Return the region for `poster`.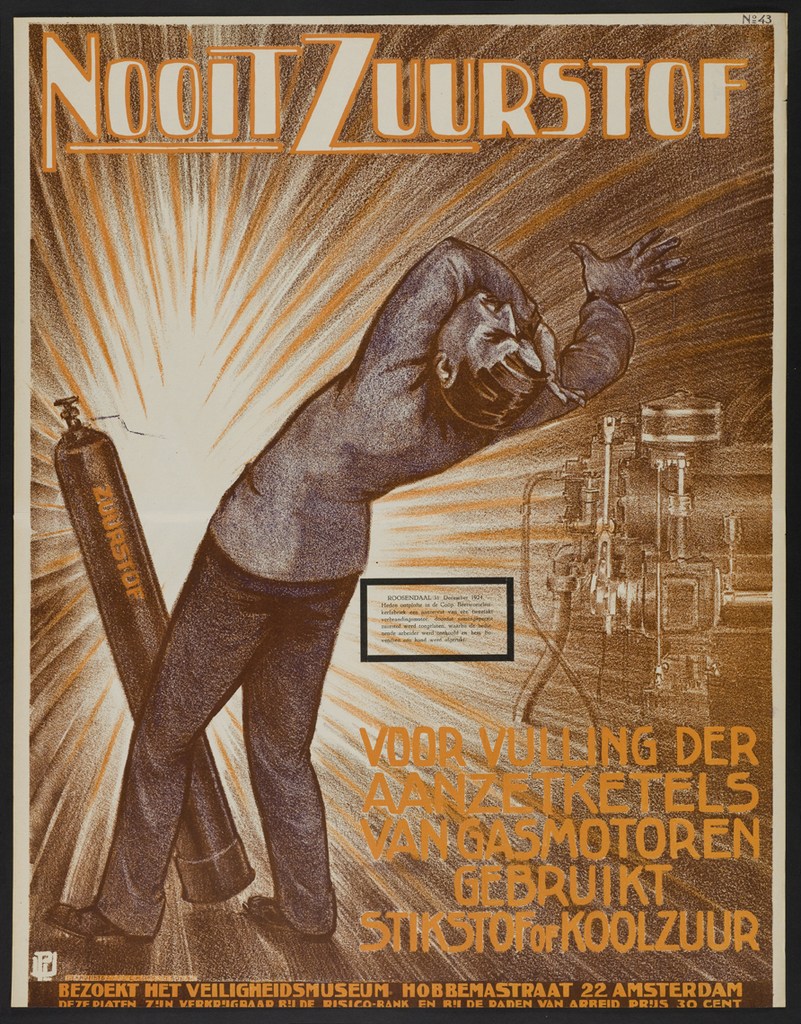
[x1=0, y1=0, x2=800, y2=1023].
